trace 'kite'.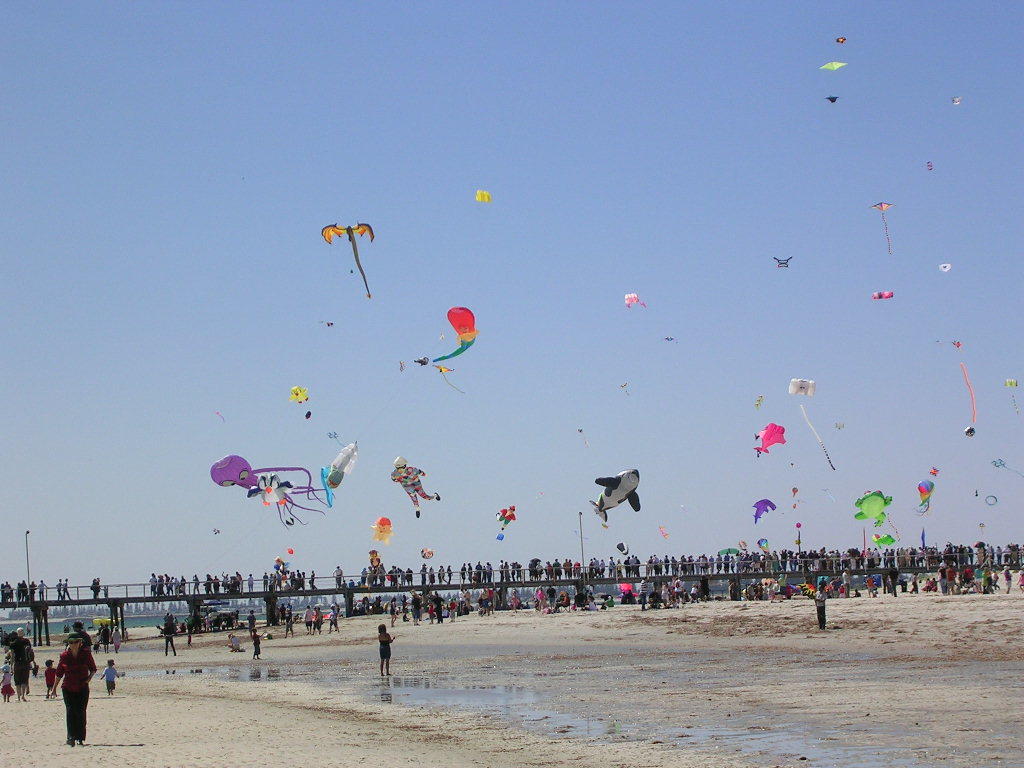
Traced to detection(849, 484, 897, 530).
